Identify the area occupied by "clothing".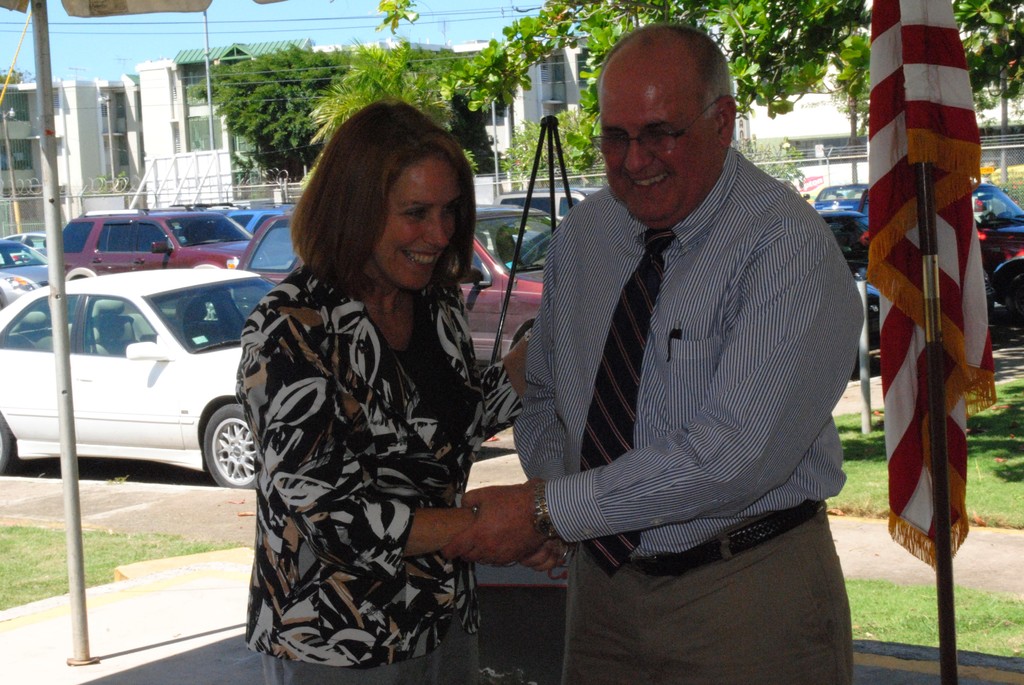
Area: <bbox>511, 134, 860, 684</bbox>.
